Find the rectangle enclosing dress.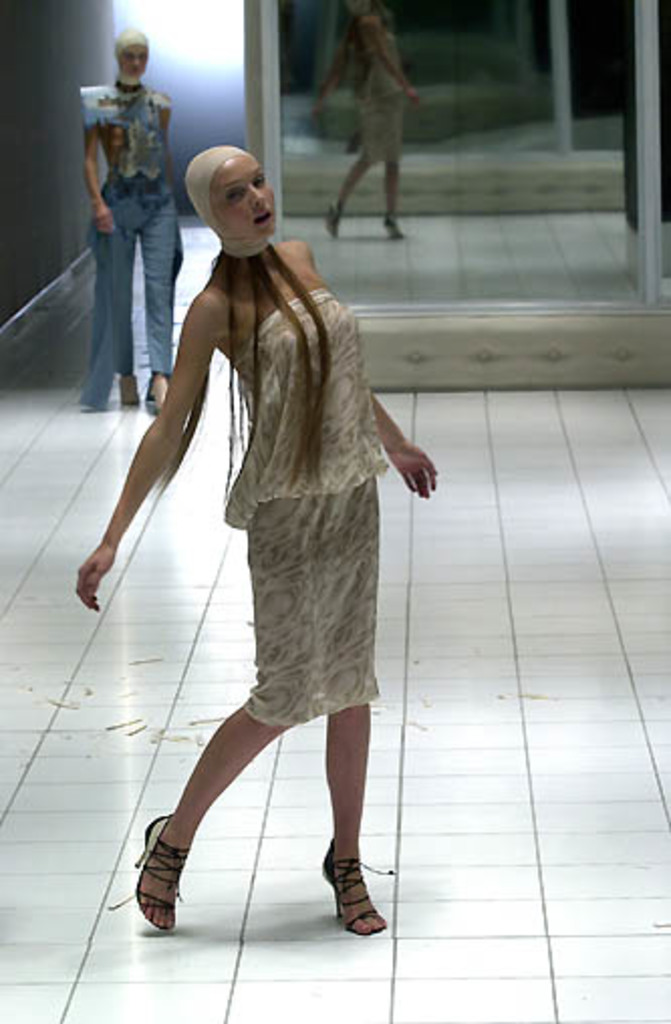
select_region(222, 282, 395, 746).
